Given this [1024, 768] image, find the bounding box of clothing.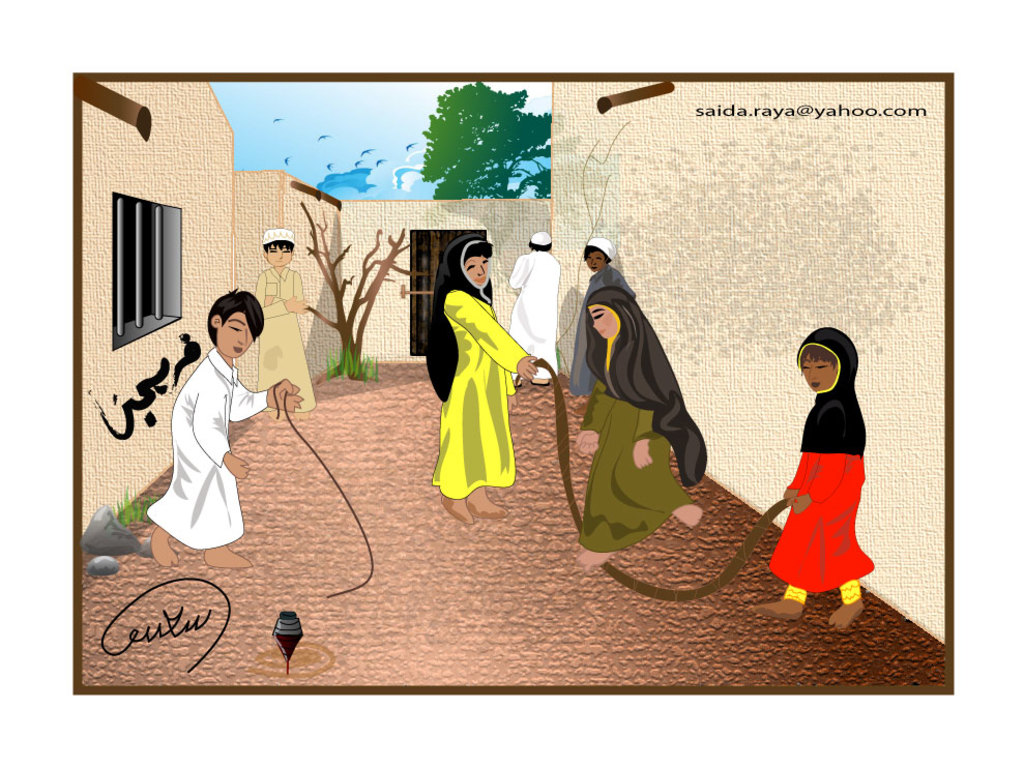
bbox(421, 232, 517, 490).
